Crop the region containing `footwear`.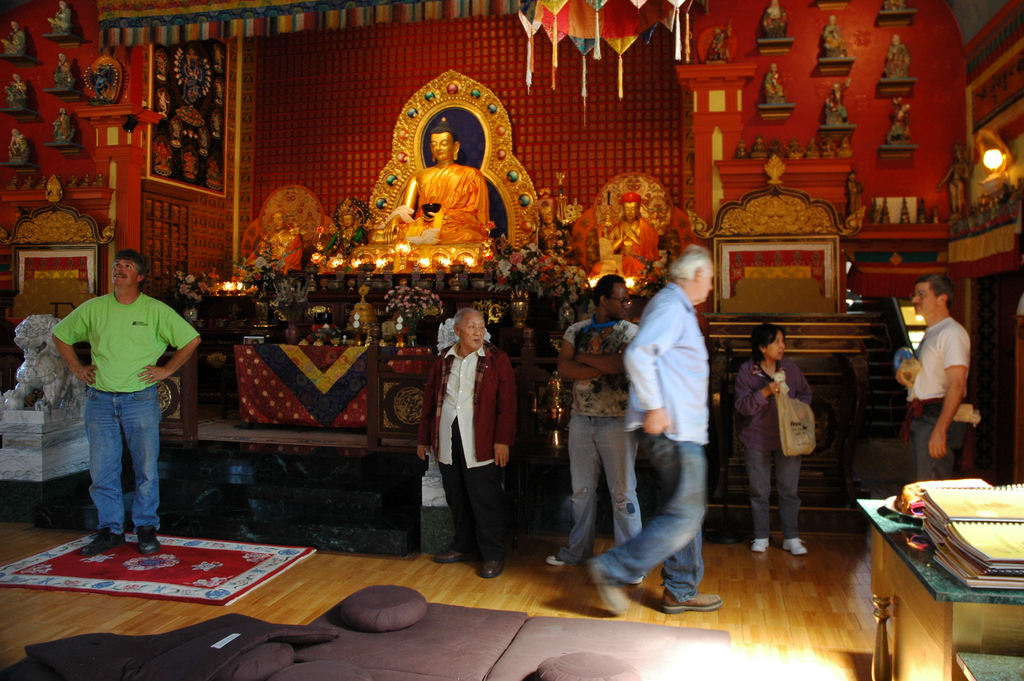
Crop region: (137, 525, 162, 554).
